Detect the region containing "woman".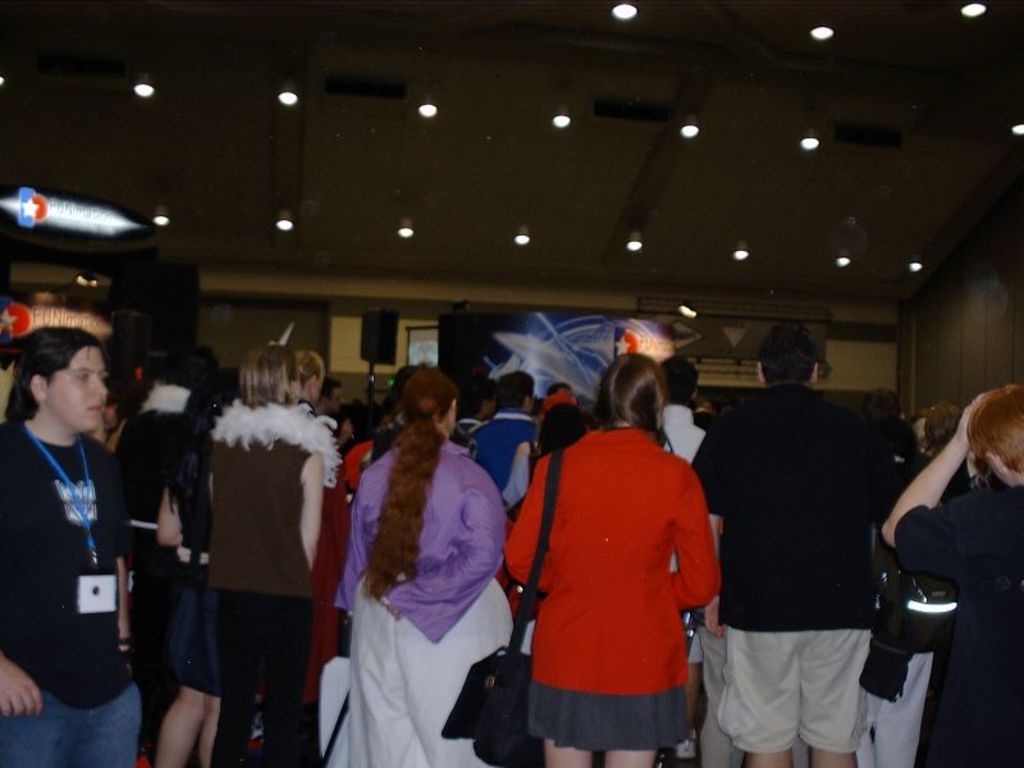
bbox=(503, 355, 724, 767).
